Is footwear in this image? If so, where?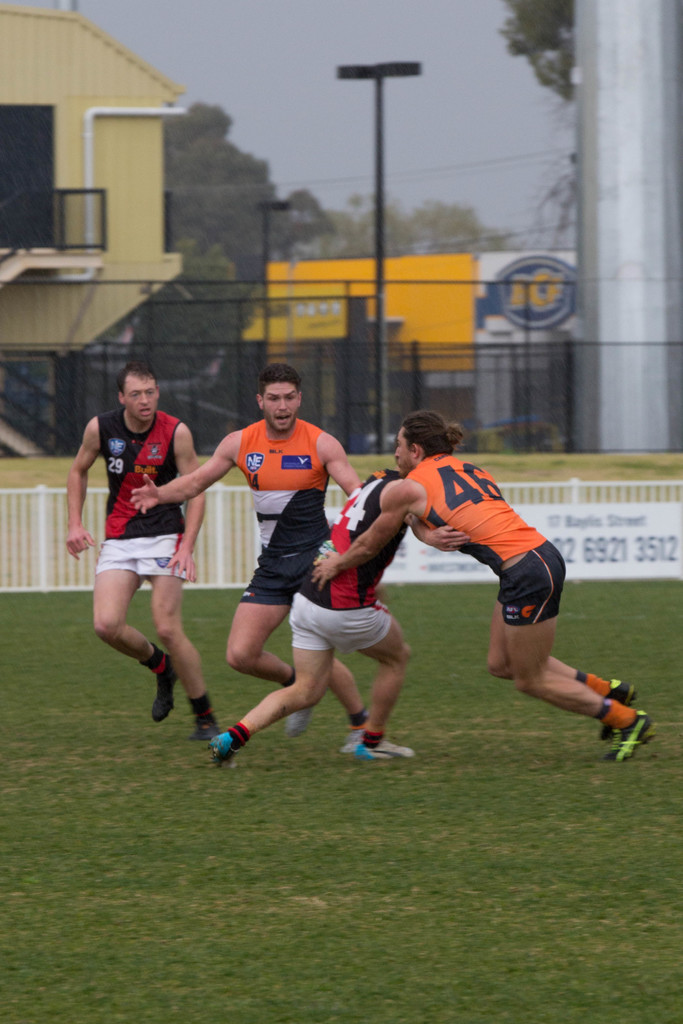
Yes, at pyautogui.locateOnScreen(343, 726, 389, 762).
